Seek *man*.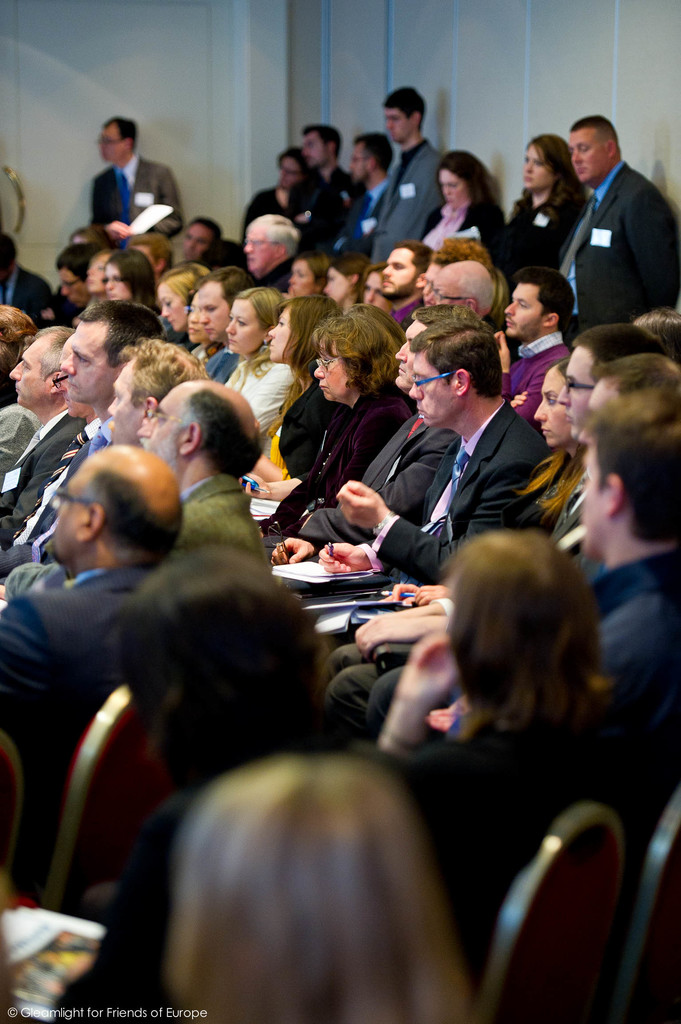
554/117/680/344.
